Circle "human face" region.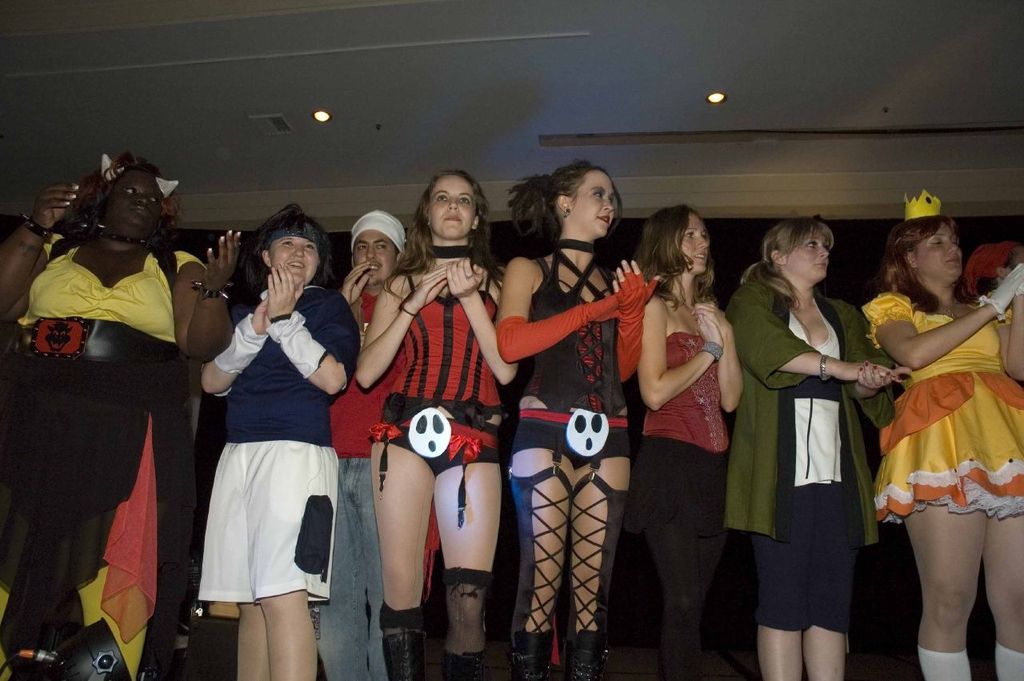
Region: BBox(680, 211, 709, 273).
